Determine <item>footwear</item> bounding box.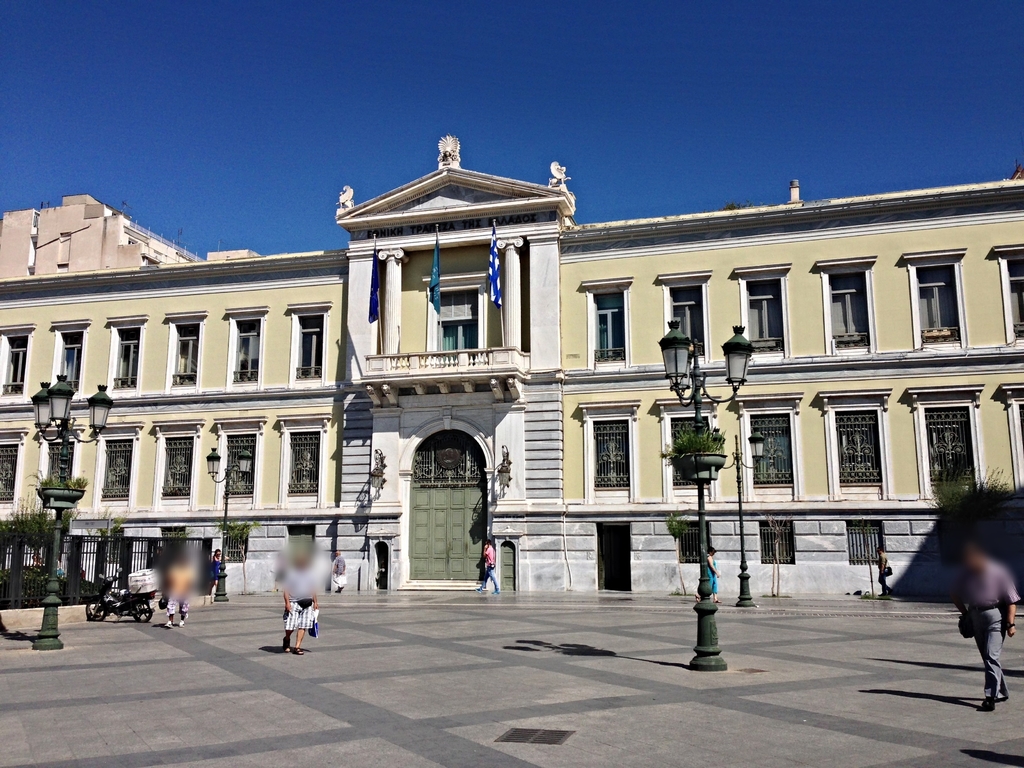
Determined: 178 614 188 631.
